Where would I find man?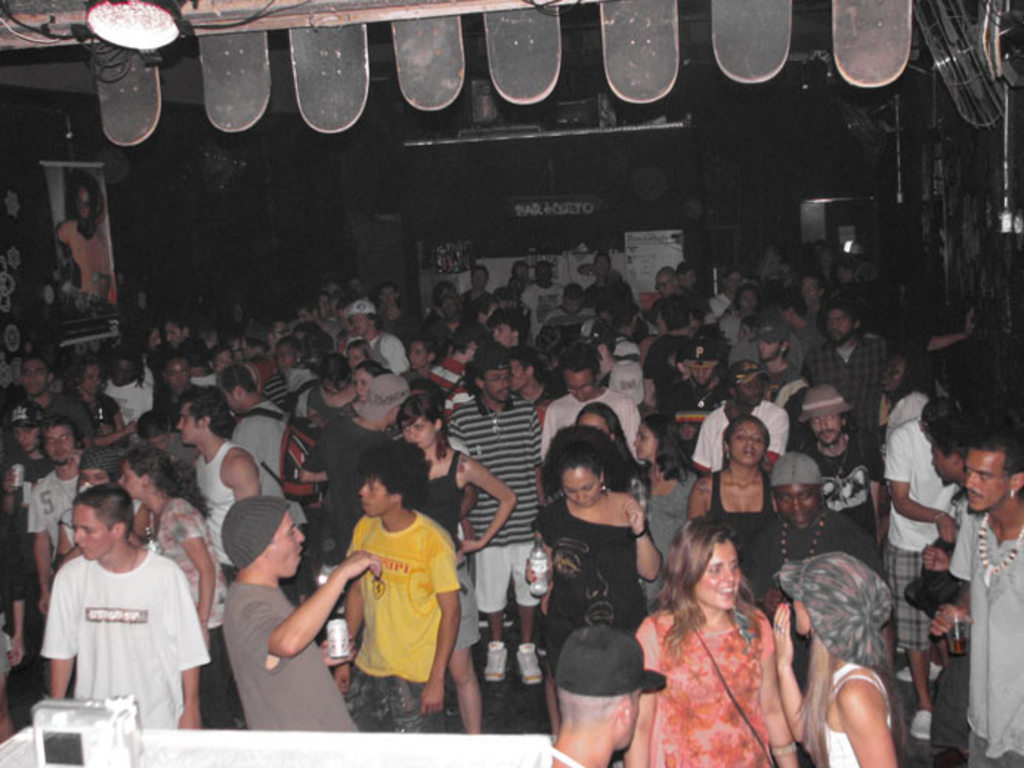
At left=35, top=483, right=205, bottom=730.
